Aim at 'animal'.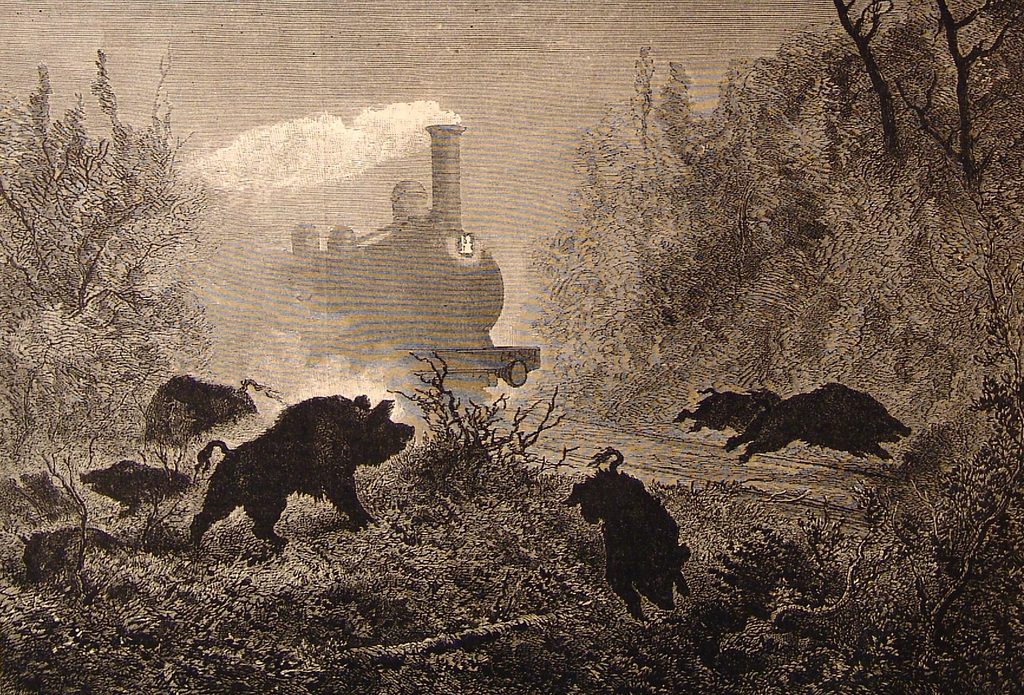
Aimed at box(671, 384, 780, 431).
